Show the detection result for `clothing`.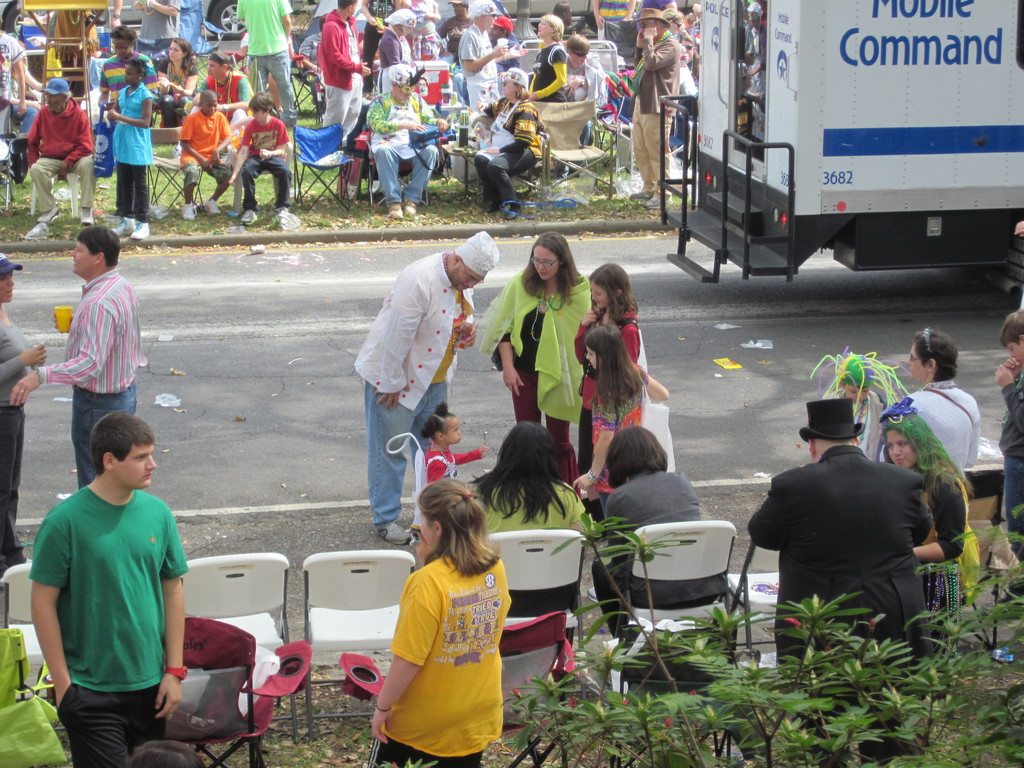
x1=32, y1=484, x2=196, y2=767.
